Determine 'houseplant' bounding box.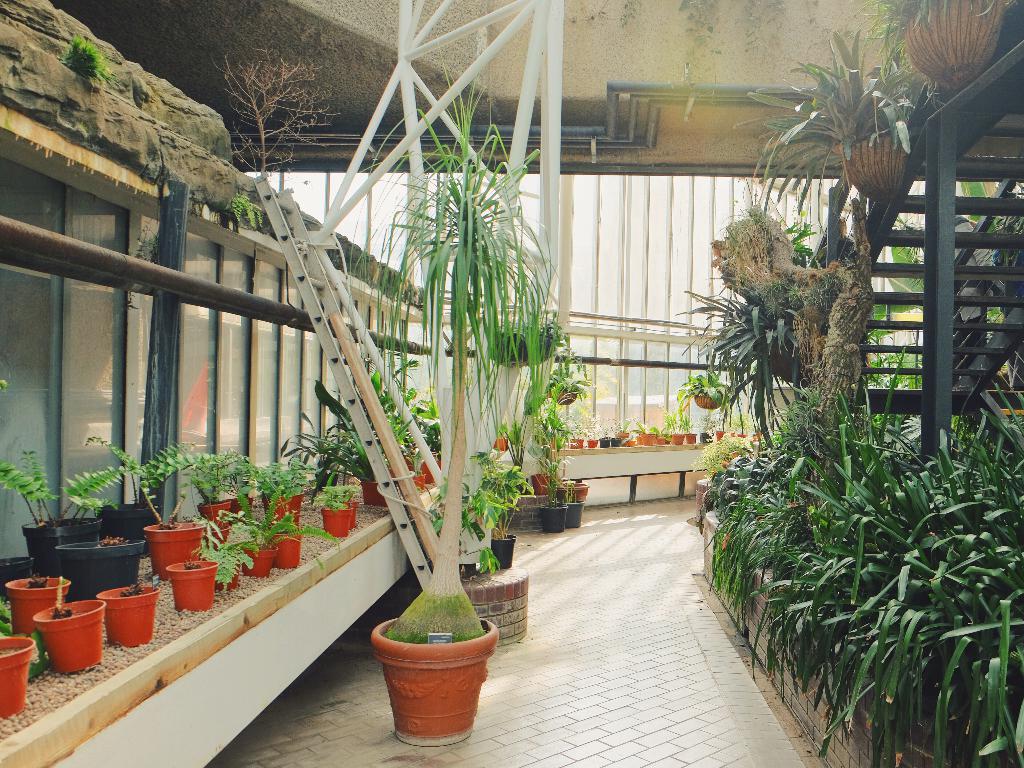
Determined: crop(86, 431, 205, 543).
